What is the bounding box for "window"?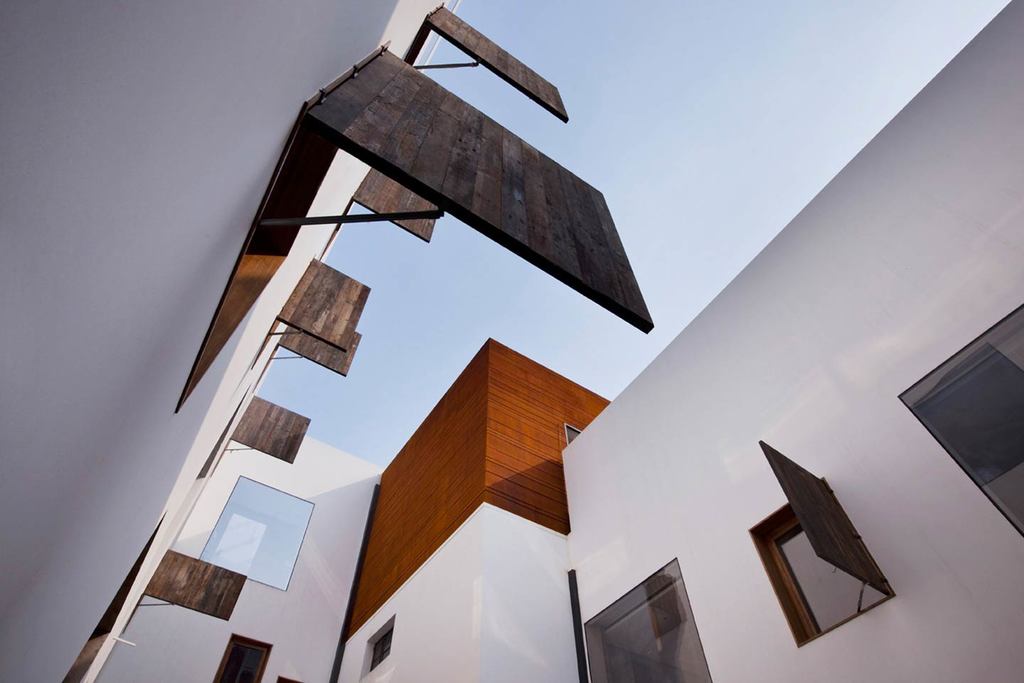
(210,635,273,682).
